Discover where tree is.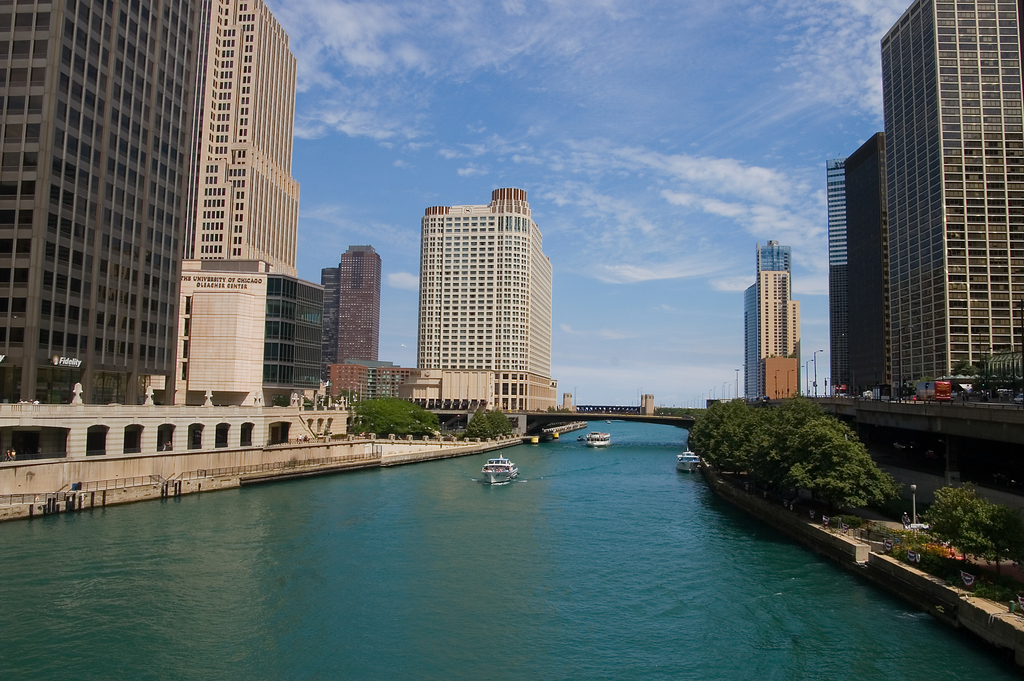
Discovered at l=950, t=358, r=979, b=378.
